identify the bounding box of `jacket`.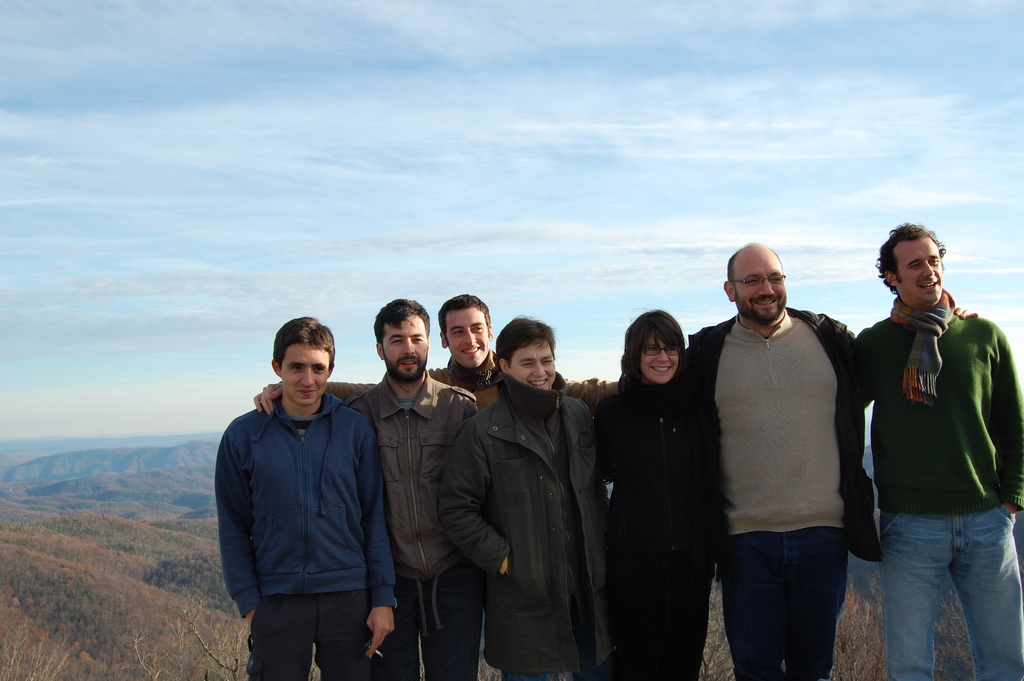
(528, 361, 712, 581).
